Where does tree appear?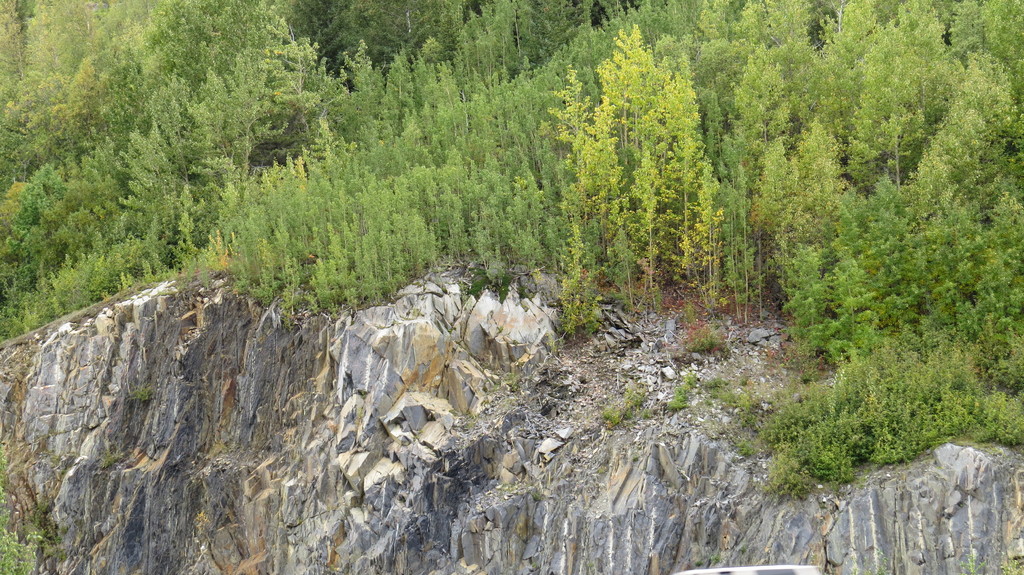
Appears at [x1=0, y1=0, x2=1023, y2=492].
